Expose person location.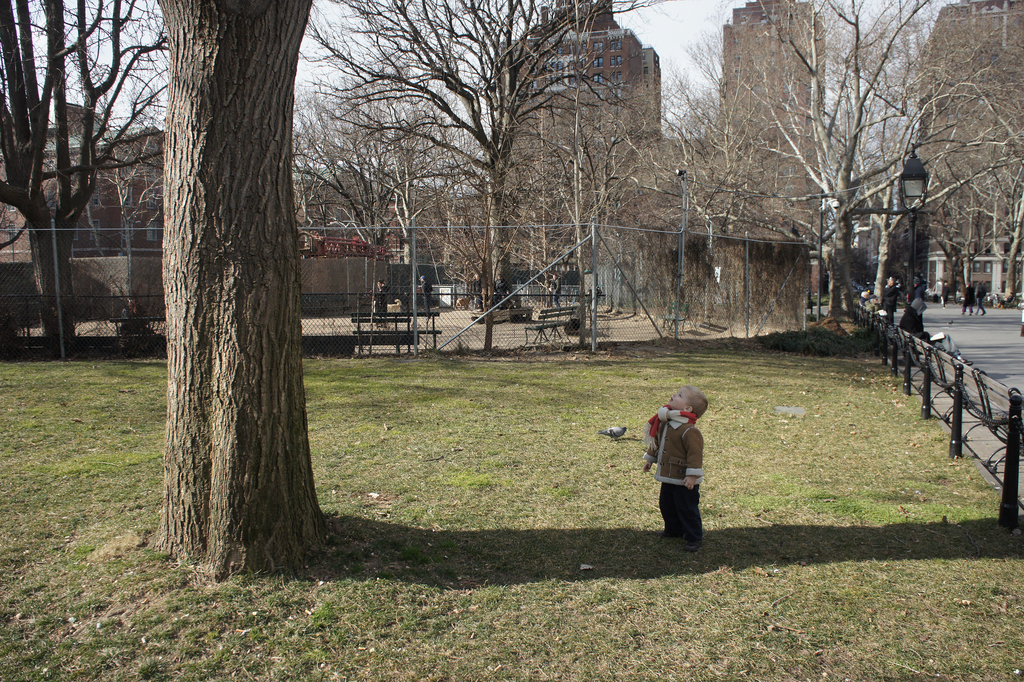
Exposed at 641 379 705 553.
